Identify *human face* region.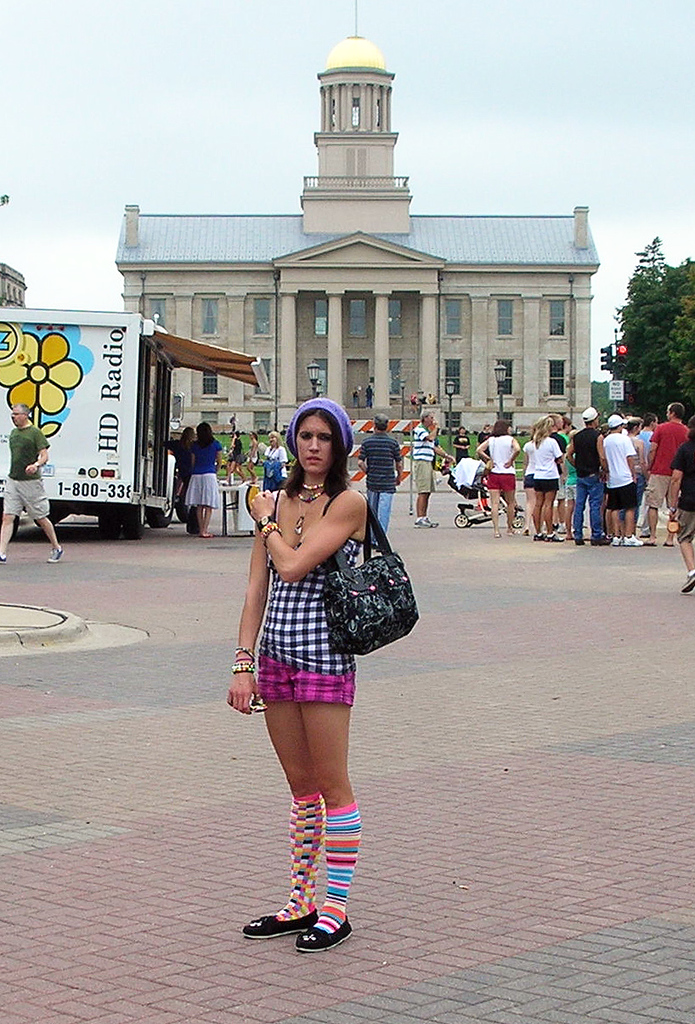
Region: [left=9, top=406, right=25, bottom=429].
